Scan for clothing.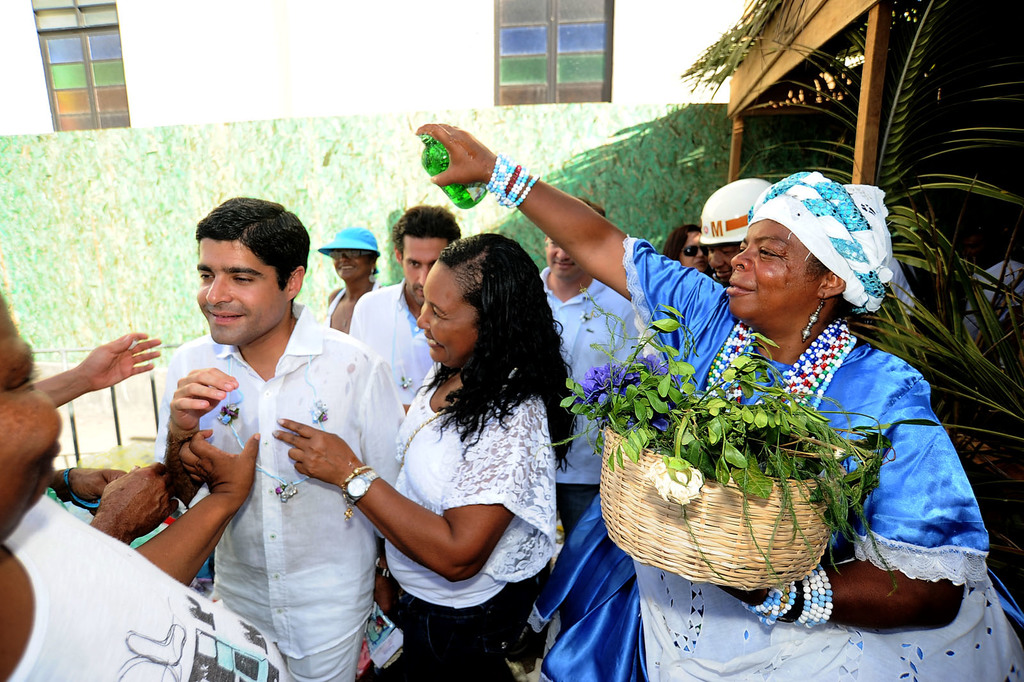
Scan result: (left=126, top=282, right=384, bottom=647).
